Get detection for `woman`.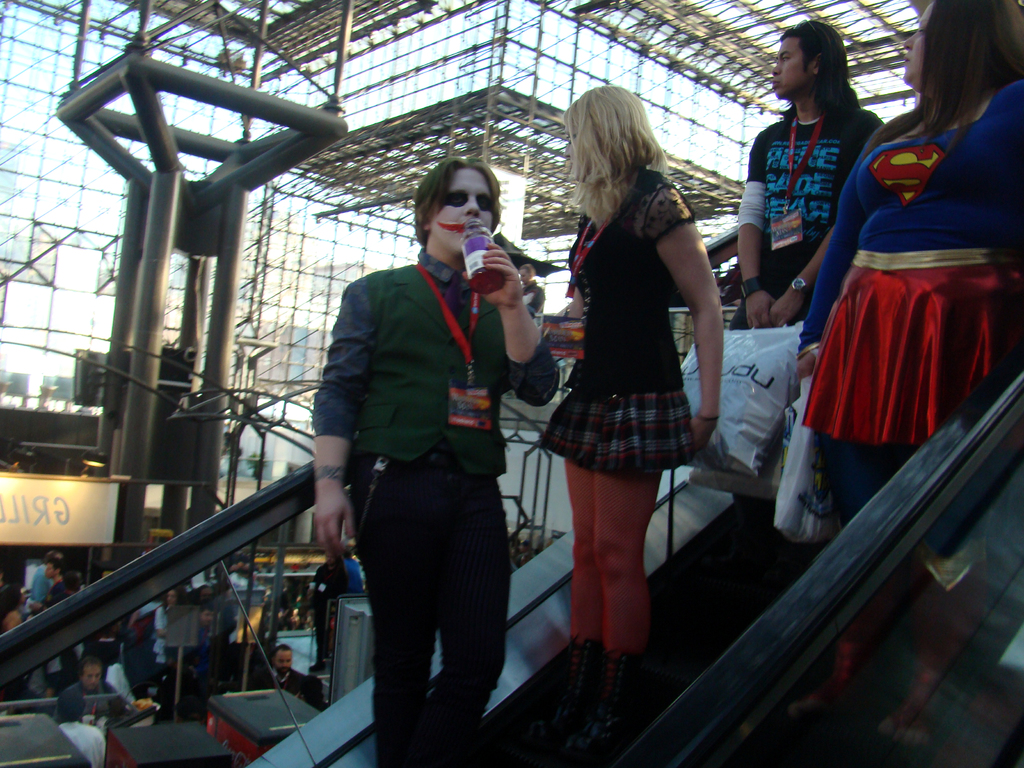
Detection: 0:577:26:639.
